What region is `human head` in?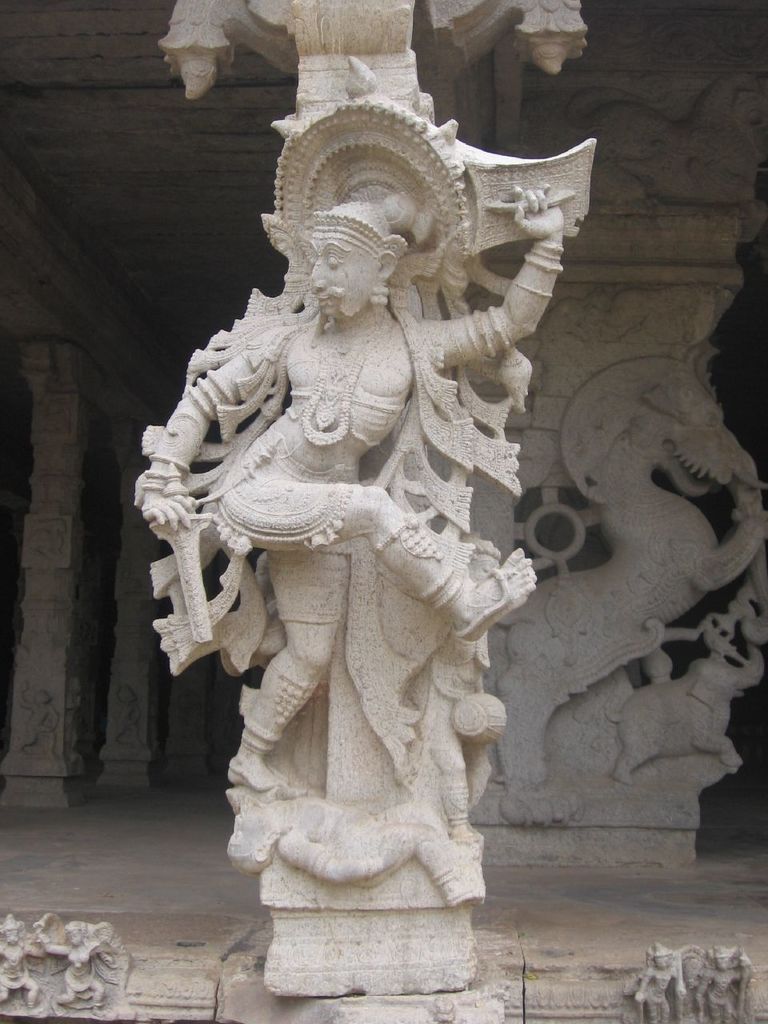
(left=306, top=222, right=399, bottom=322).
